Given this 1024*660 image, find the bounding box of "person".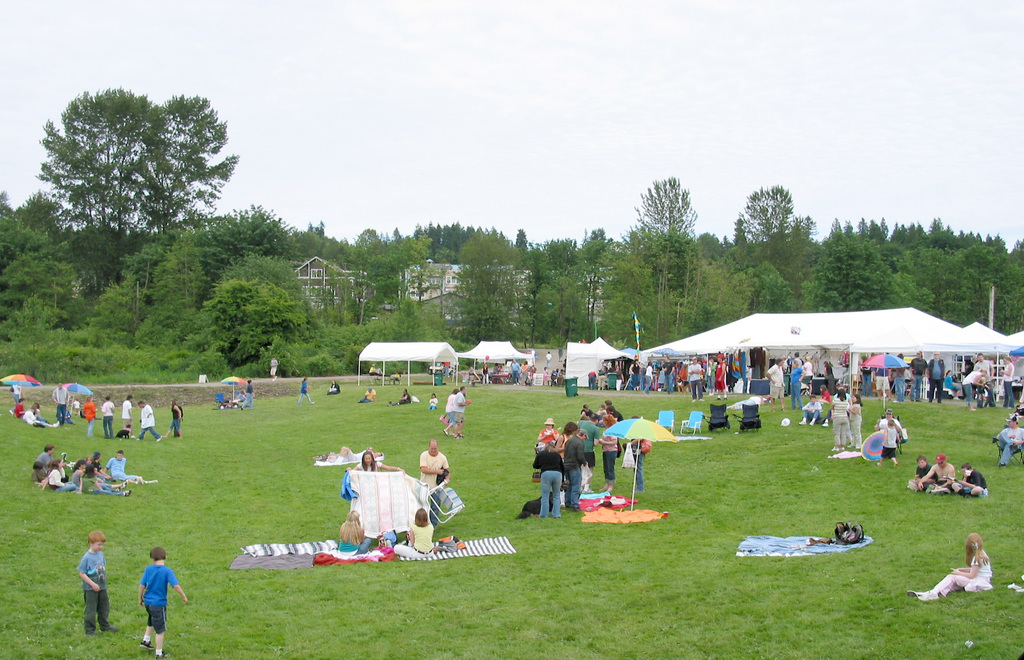
pyautogui.locateOnScreen(875, 406, 902, 431).
